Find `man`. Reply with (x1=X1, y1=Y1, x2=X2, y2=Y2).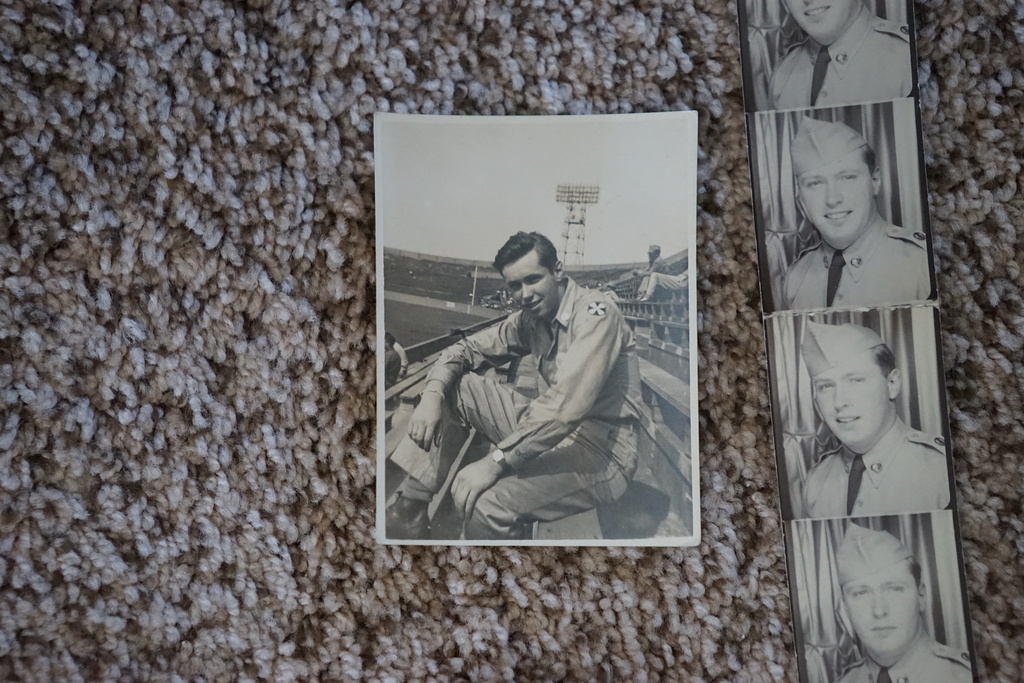
(x1=797, y1=318, x2=950, y2=518).
